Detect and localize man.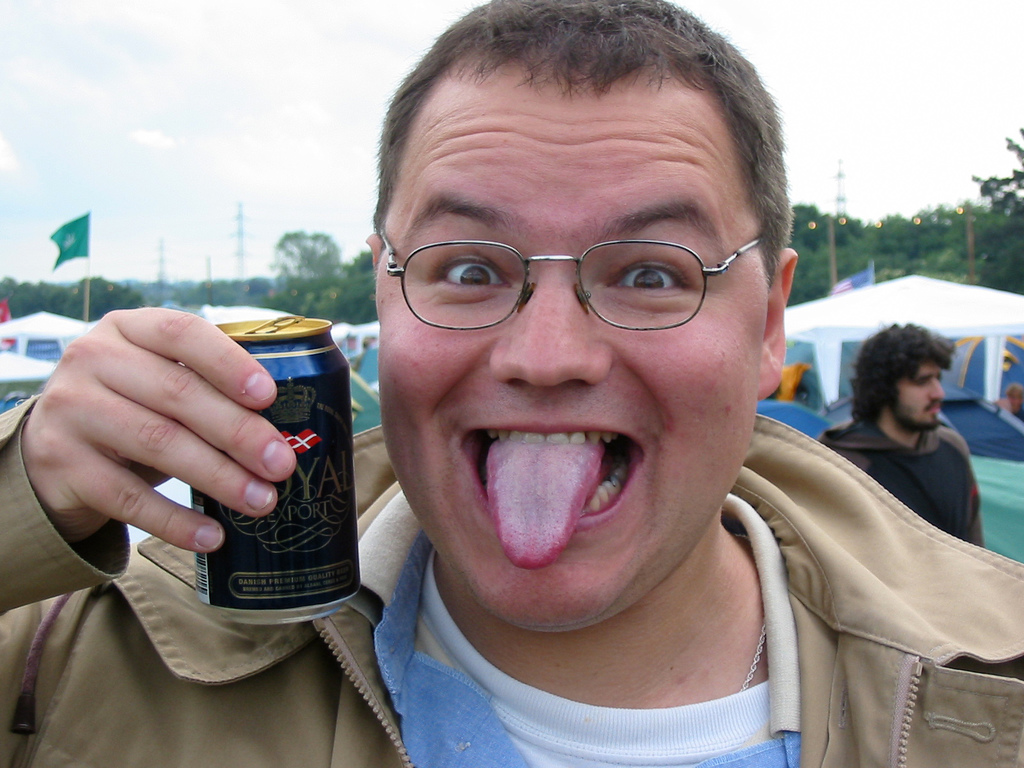
Localized at rect(208, 30, 1023, 767).
